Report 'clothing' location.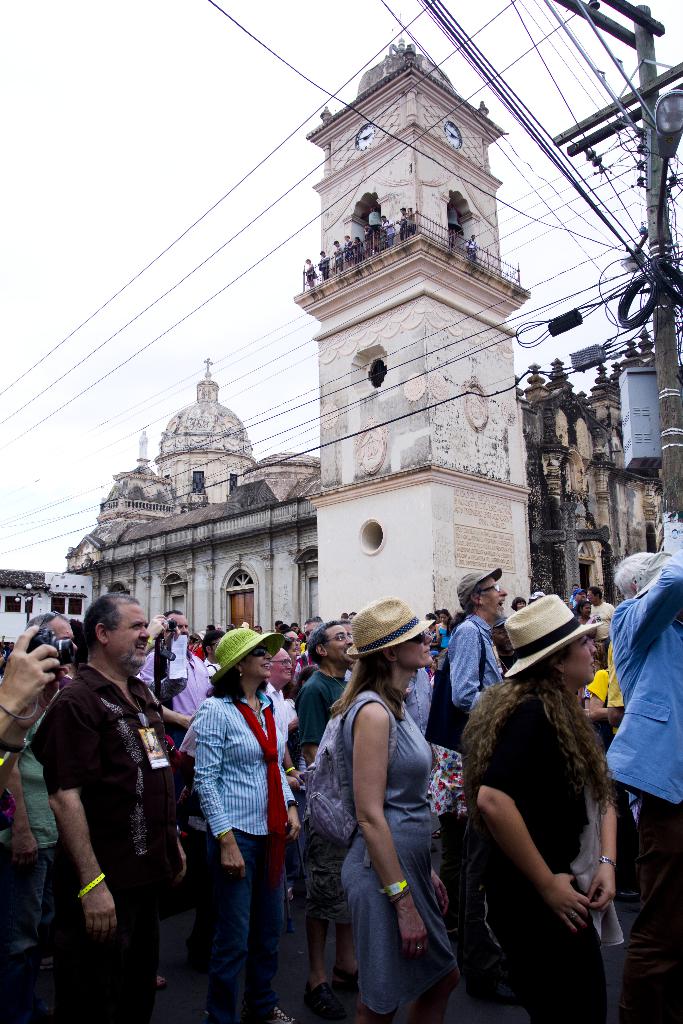
Report: x1=284, y1=650, x2=356, y2=767.
